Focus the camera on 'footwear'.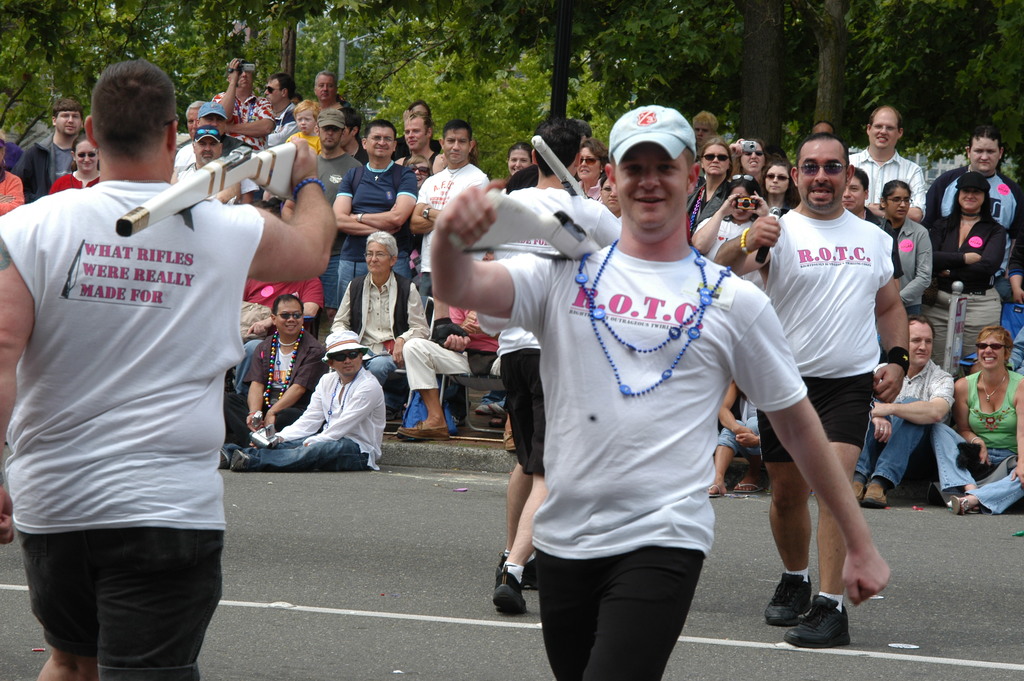
Focus region: (765, 571, 812, 626).
